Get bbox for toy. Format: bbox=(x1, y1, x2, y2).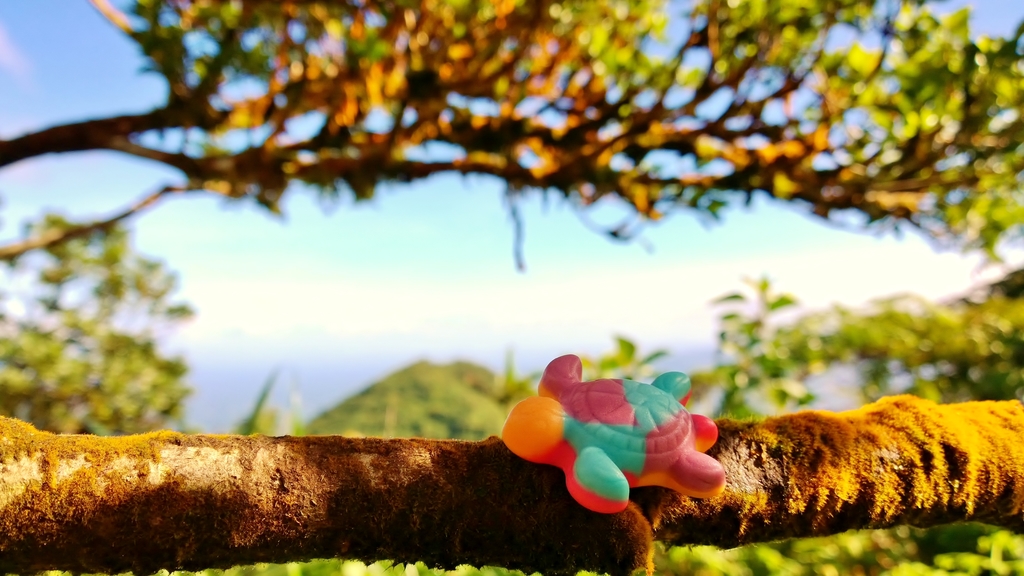
bbox=(497, 360, 734, 540).
